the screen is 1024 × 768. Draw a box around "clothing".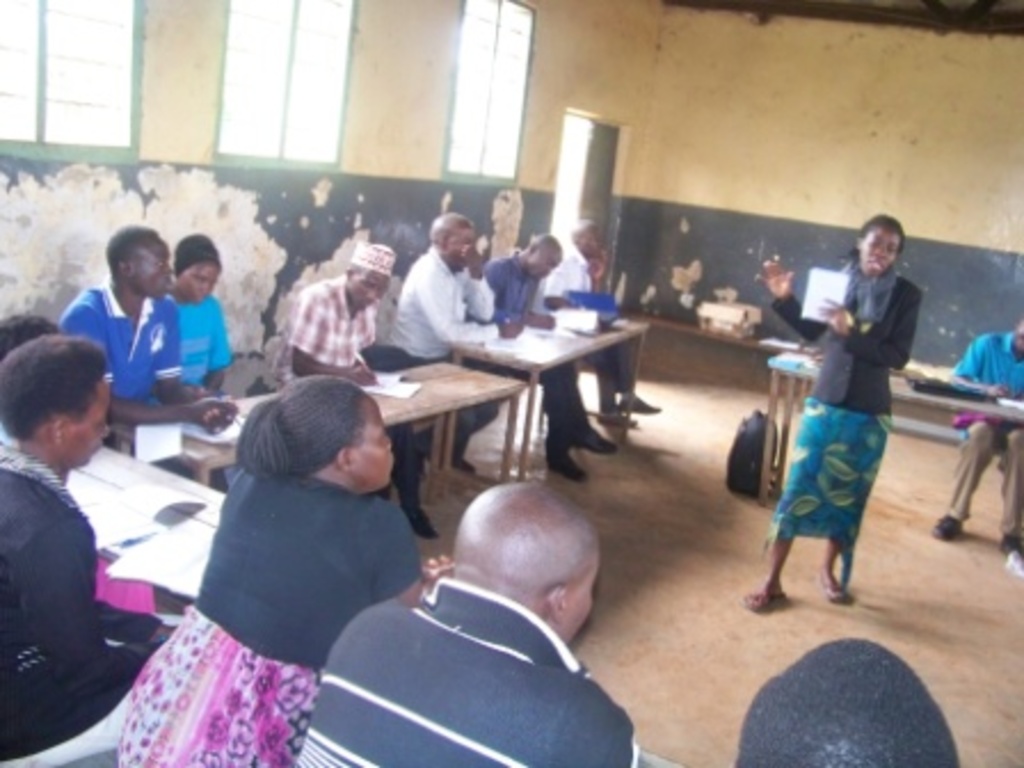
Rect(0, 439, 128, 752).
